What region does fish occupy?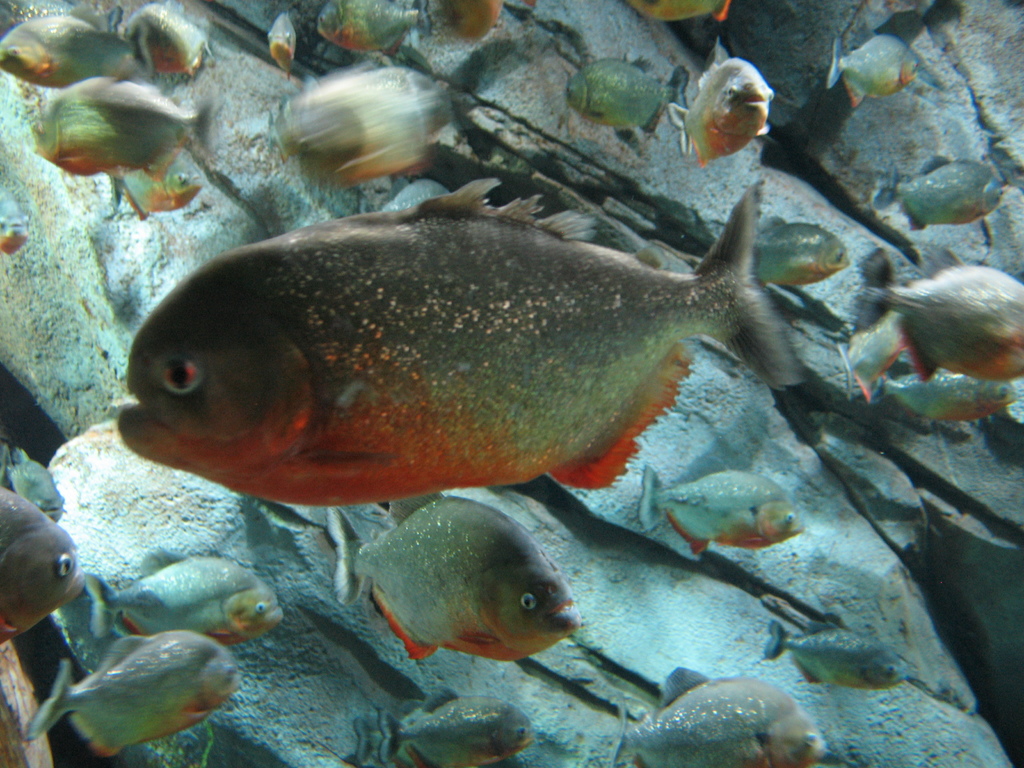
[863,150,1000,227].
